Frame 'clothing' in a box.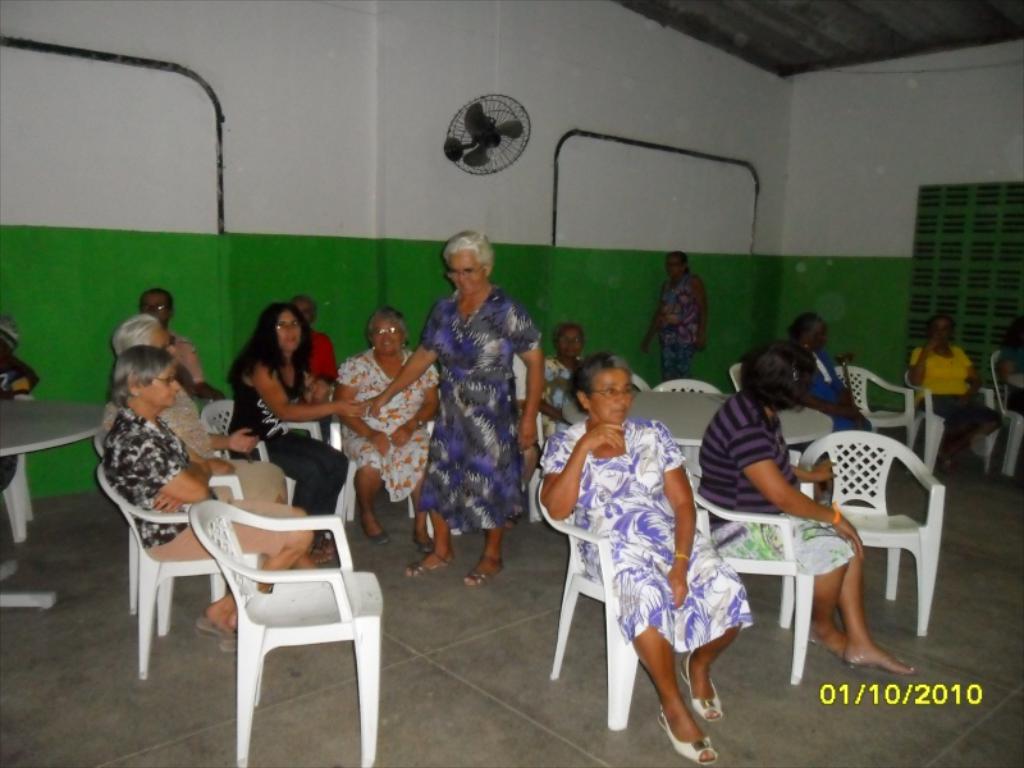
region(332, 344, 442, 504).
